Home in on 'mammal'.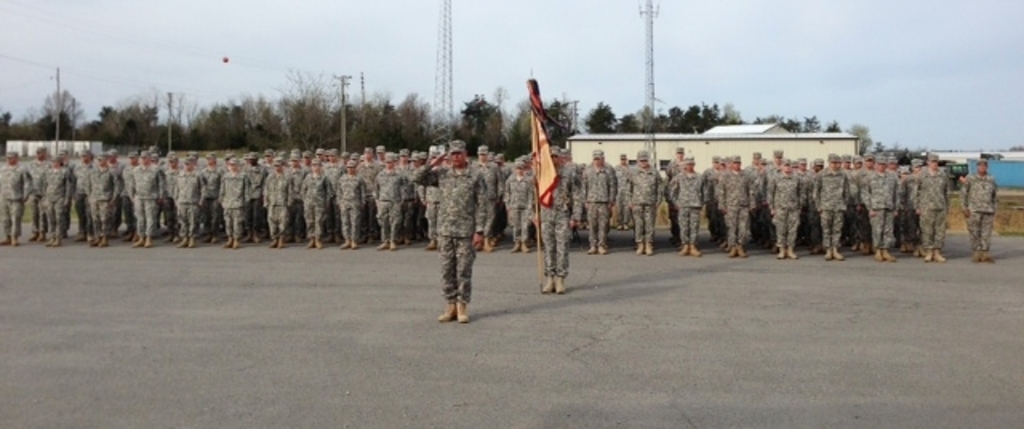
Homed in at box(962, 158, 997, 259).
